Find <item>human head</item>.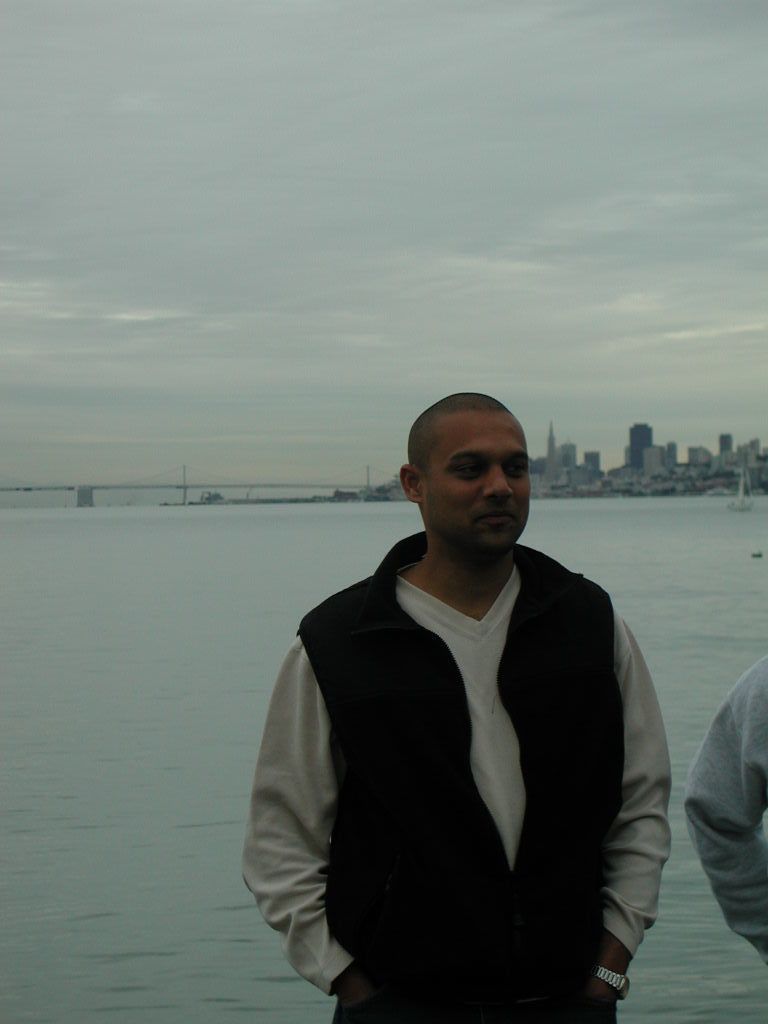
408:370:536:539.
